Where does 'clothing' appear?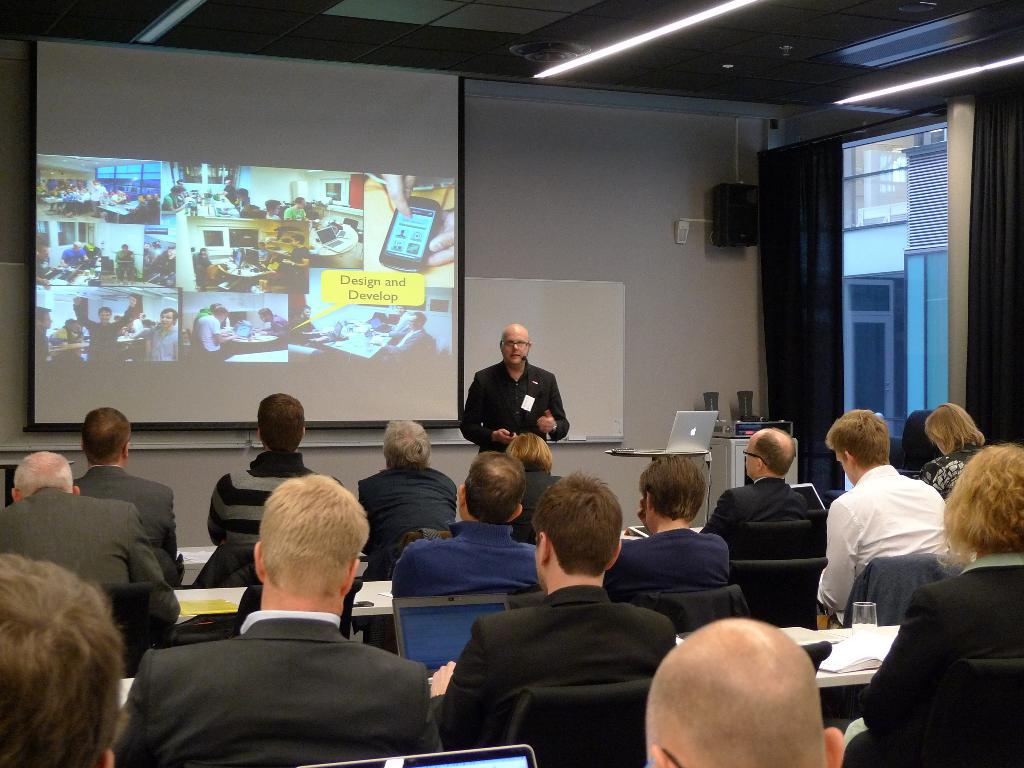
Appears at x1=833, y1=552, x2=1023, y2=765.
